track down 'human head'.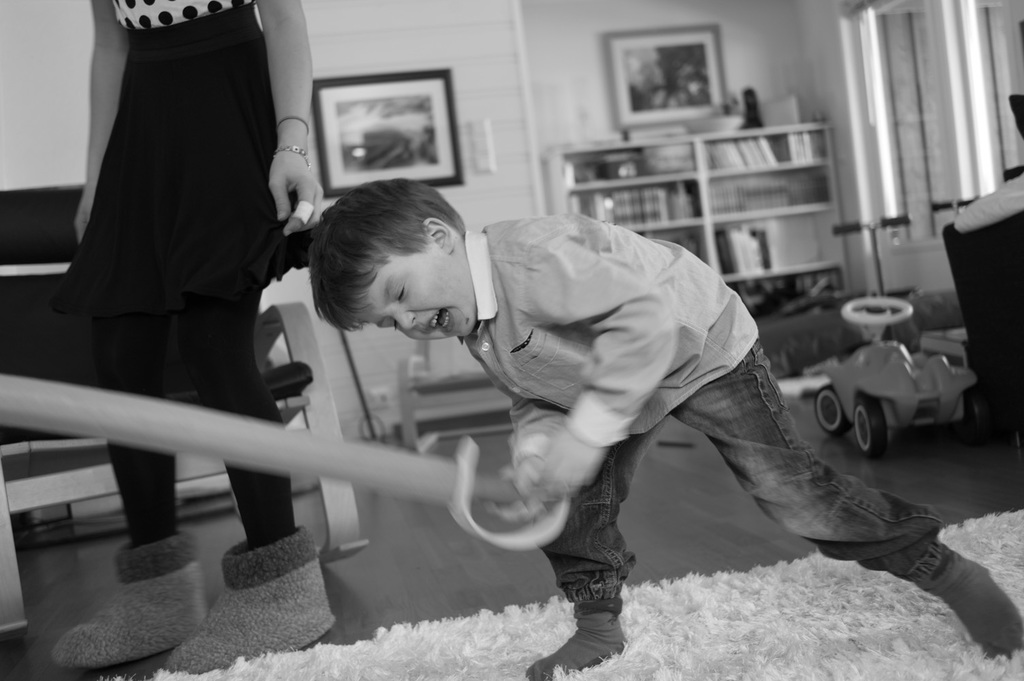
Tracked to 317,190,489,337.
